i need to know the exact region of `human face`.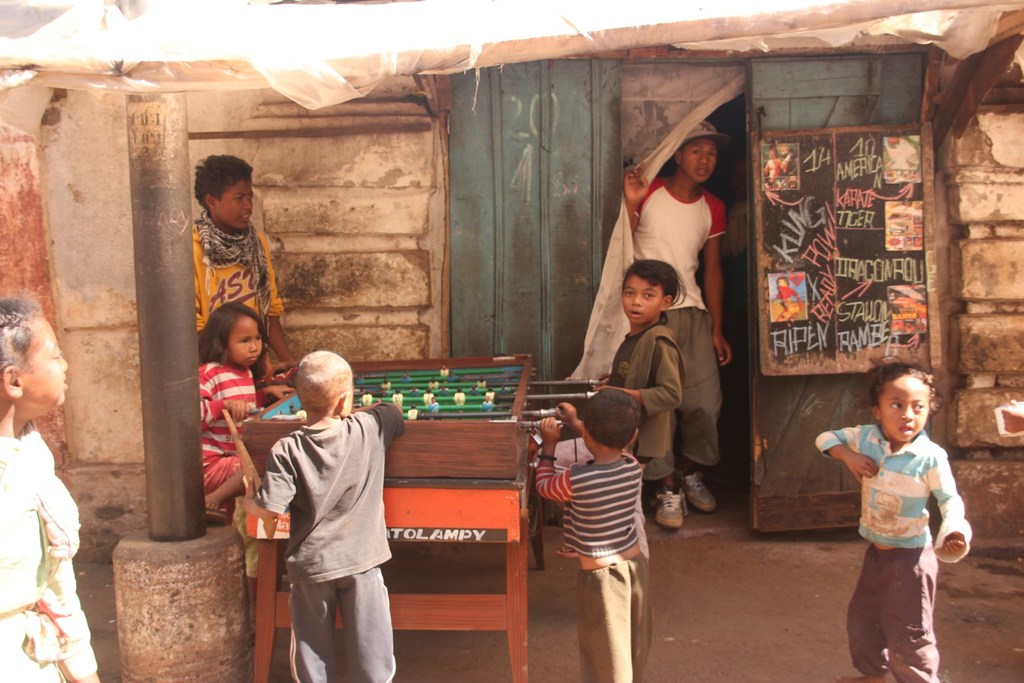
Region: x1=214 y1=173 x2=253 y2=229.
